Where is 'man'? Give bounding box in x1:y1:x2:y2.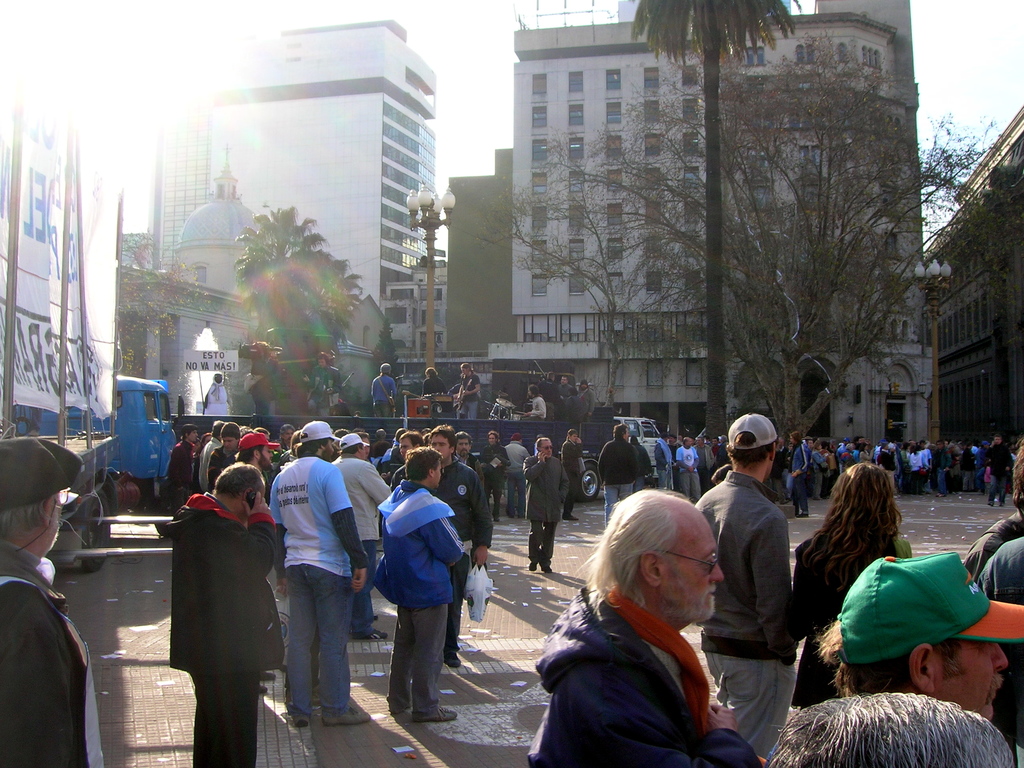
559:430:585:519.
